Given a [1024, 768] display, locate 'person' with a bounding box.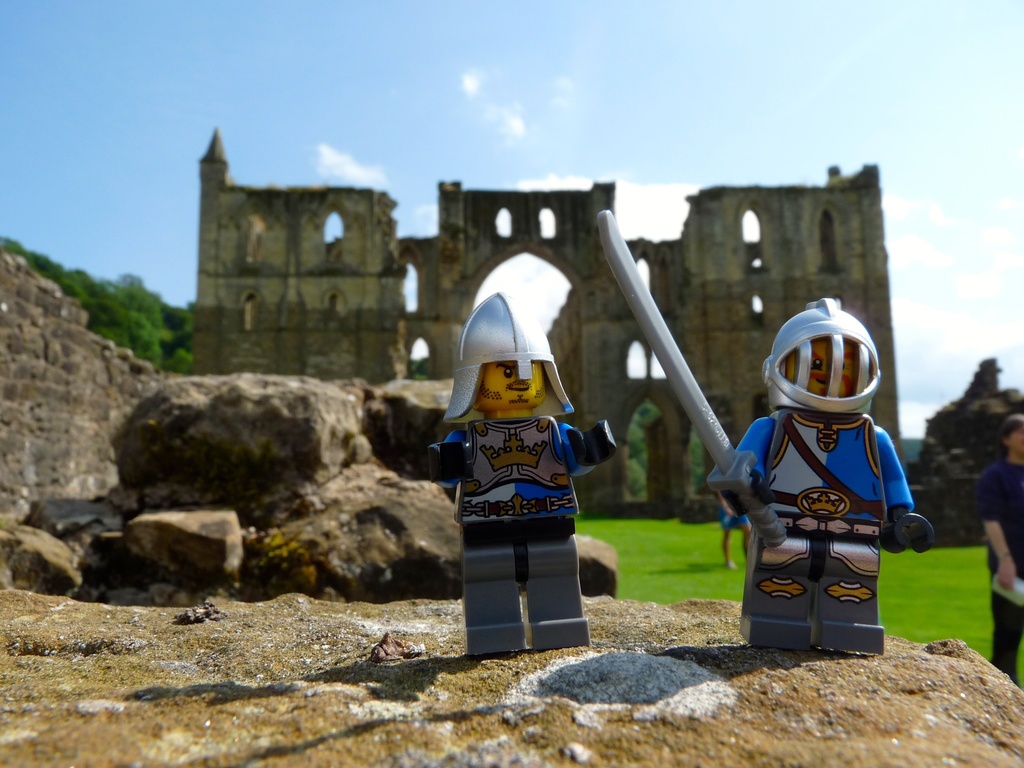
Located: Rect(978, 417, 1023, 684).
